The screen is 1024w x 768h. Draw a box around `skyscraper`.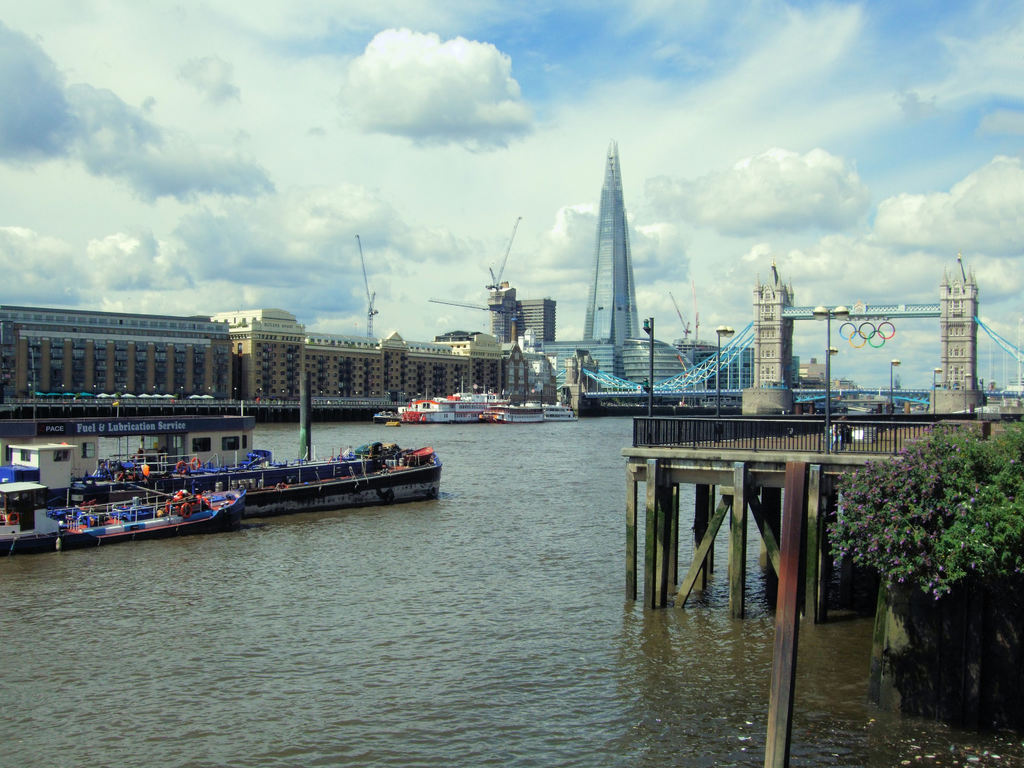
561:135:669:409.
